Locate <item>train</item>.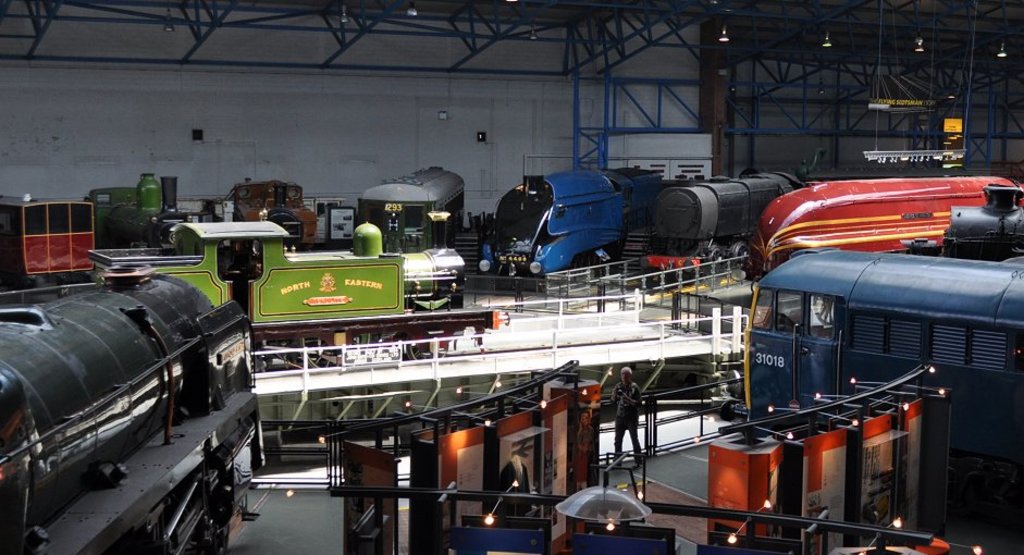
Bounding box: (x1=83, y1=226, x2=405, y2=328).
